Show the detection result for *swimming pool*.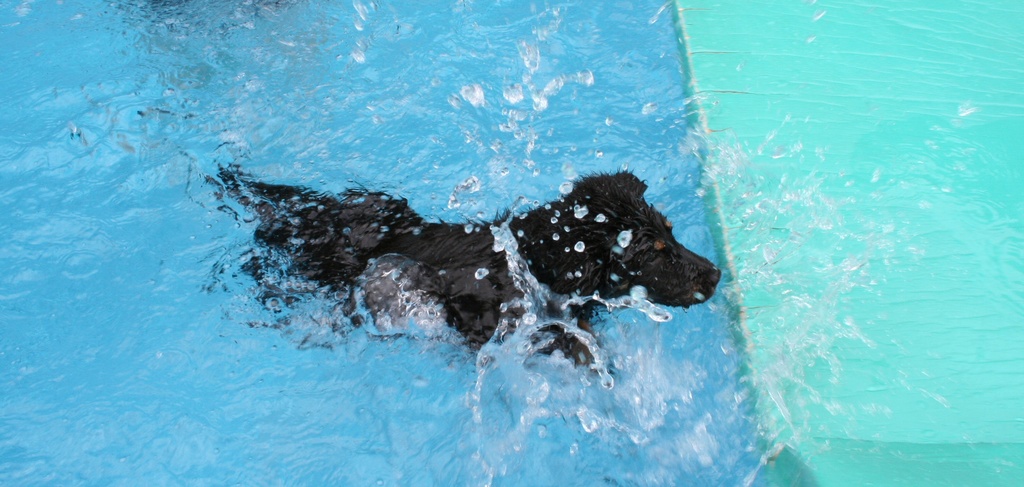
bbox(0, 0, 671, 486).
